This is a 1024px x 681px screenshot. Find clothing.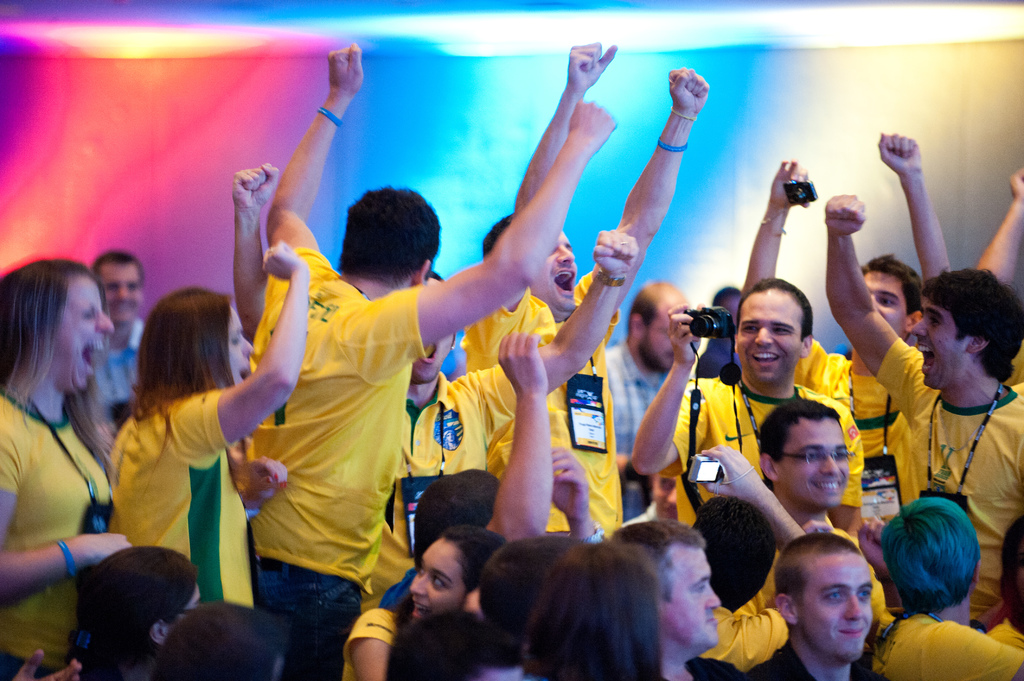
Bounding box: (left=241, top=249, right=433, bottom=586).
